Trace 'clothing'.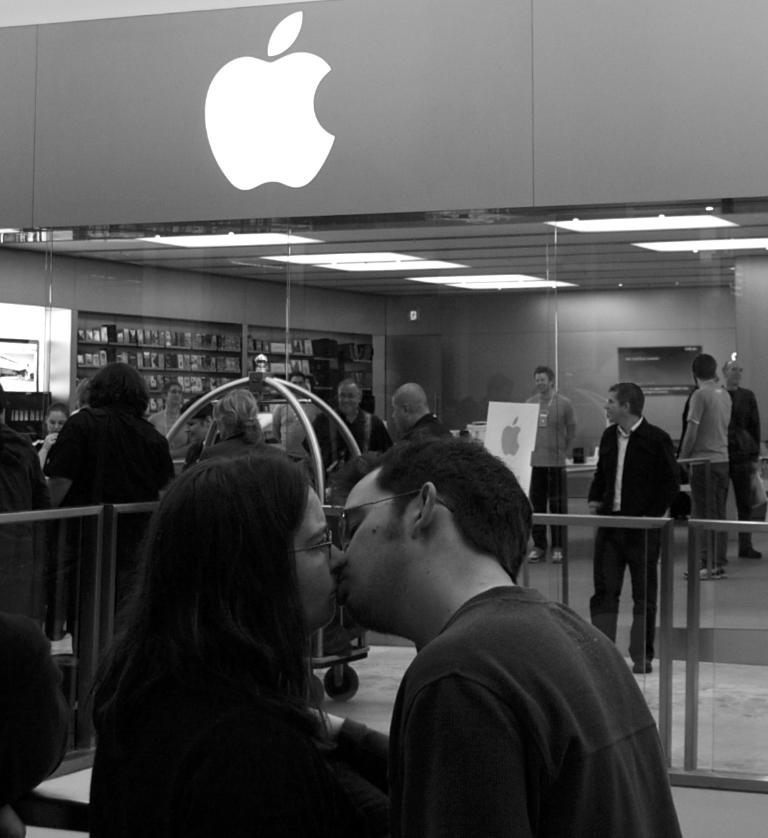
Traced to x1=721, y1=384, x2=761, y2=554.
